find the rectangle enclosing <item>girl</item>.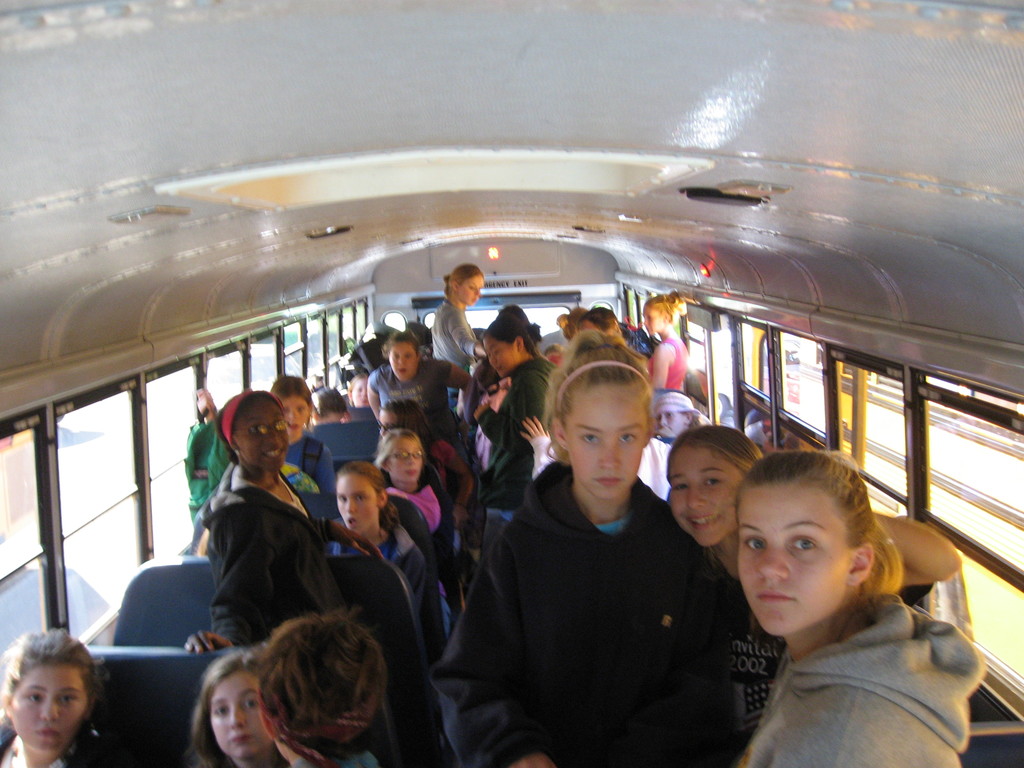
644,287,689,389.
